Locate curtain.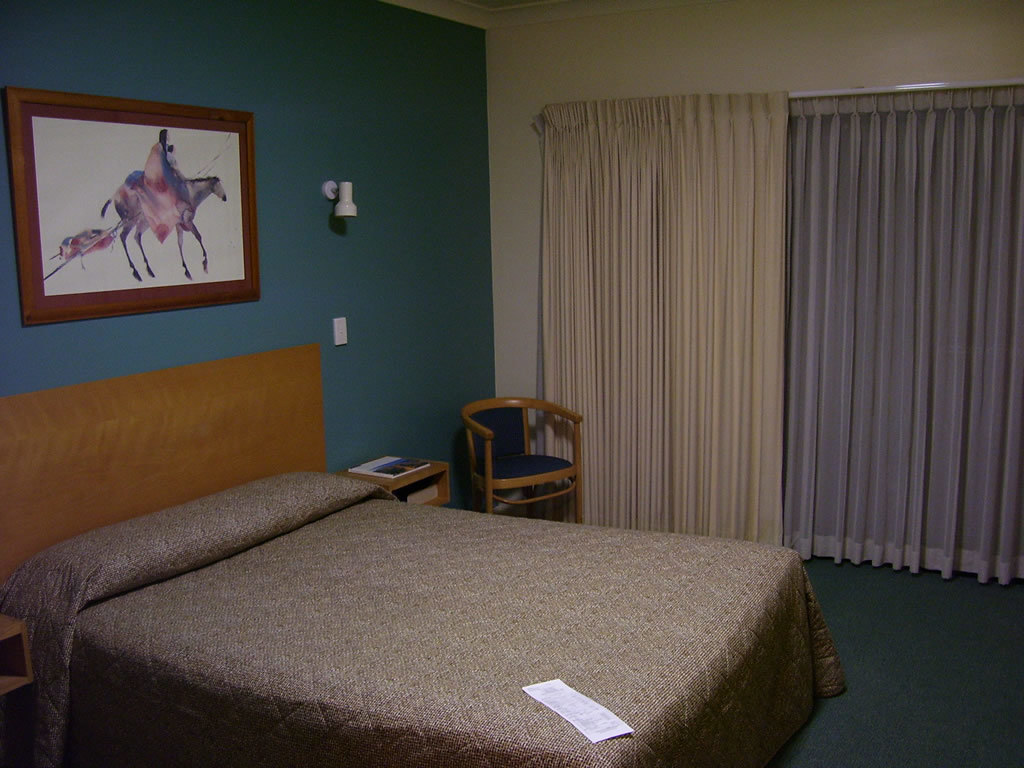
Bounding box: (x1=529, y1=71, x2=867, y2=572).
